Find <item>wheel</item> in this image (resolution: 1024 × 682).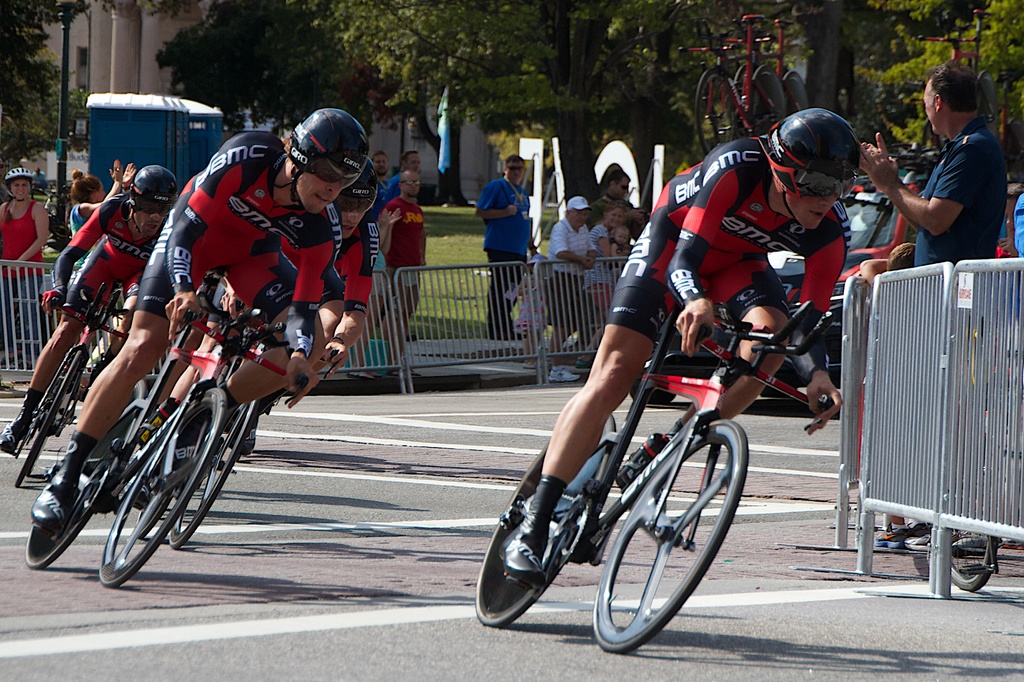
(left=24, top=378, right=148, bottom=565).
